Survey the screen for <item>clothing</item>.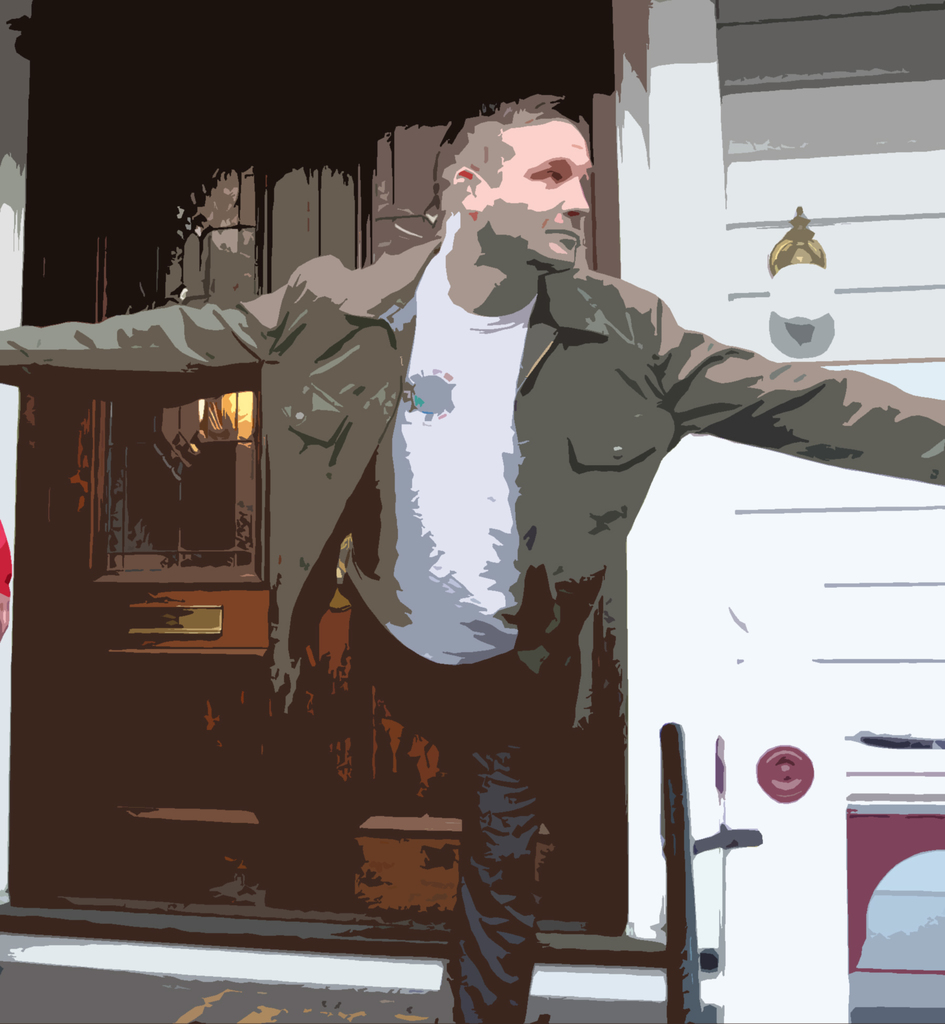
Survey found: box(0, 232, 939, 1022).
